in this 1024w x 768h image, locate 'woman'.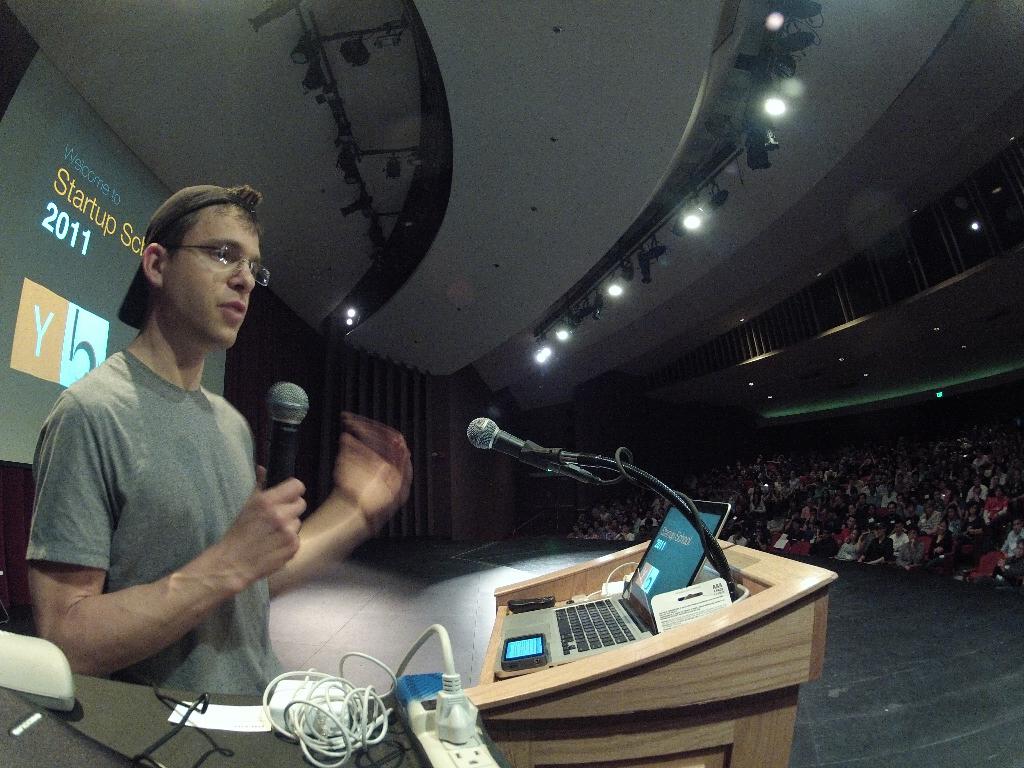
Bounding box: Rect(928, 513, 954, 561).
